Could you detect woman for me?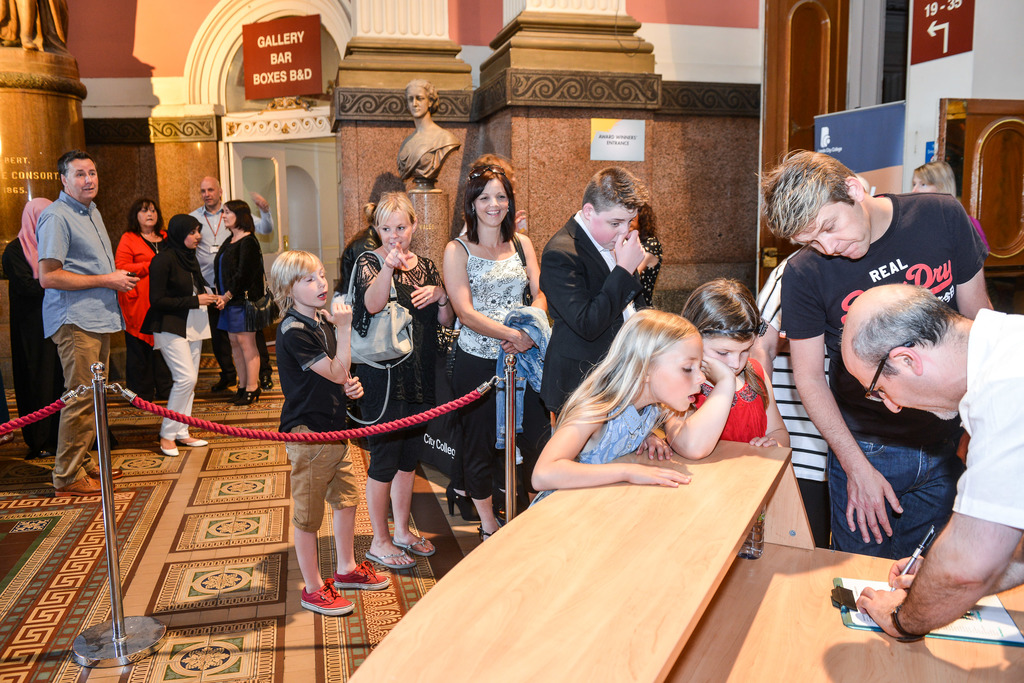
Detection result: <box>205,202,268,405</box>.
